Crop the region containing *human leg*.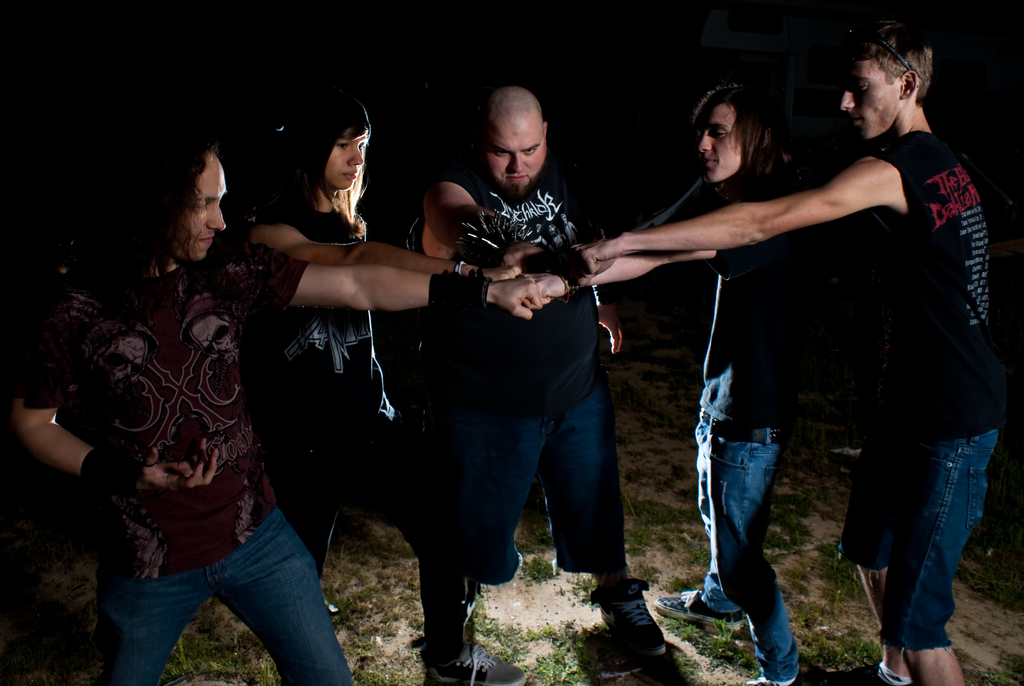
Crop region: rect(813, 565, 908, 685).
